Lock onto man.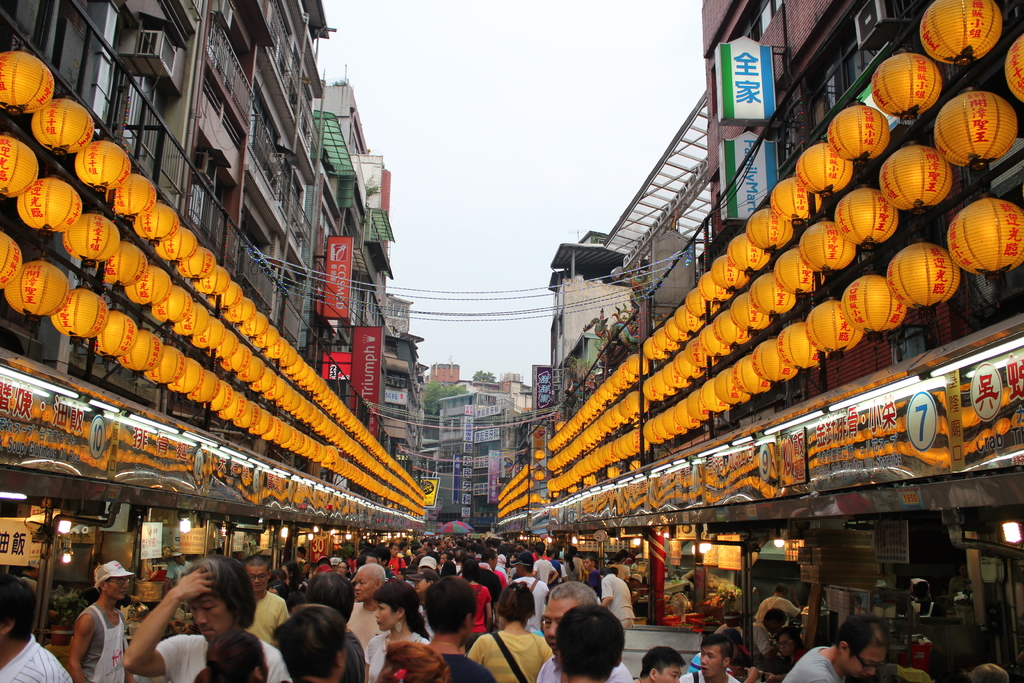
Locked: detection(275, 604, 350, 682).
